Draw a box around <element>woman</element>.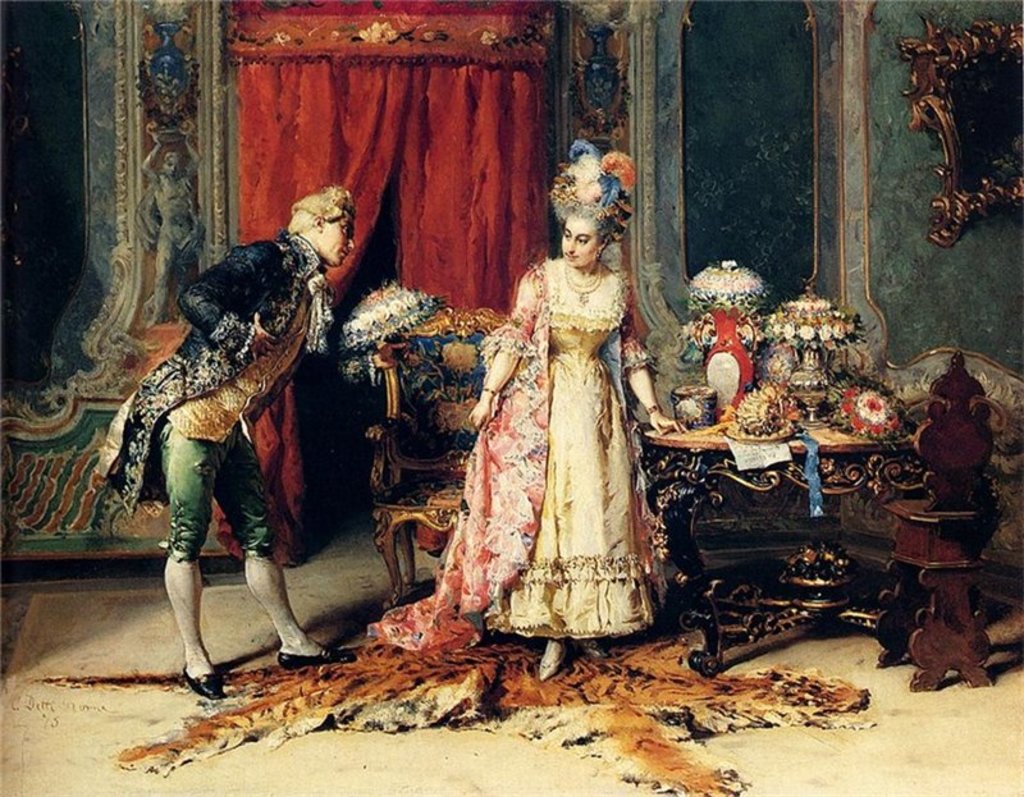
(429, 173, 668, 655).
